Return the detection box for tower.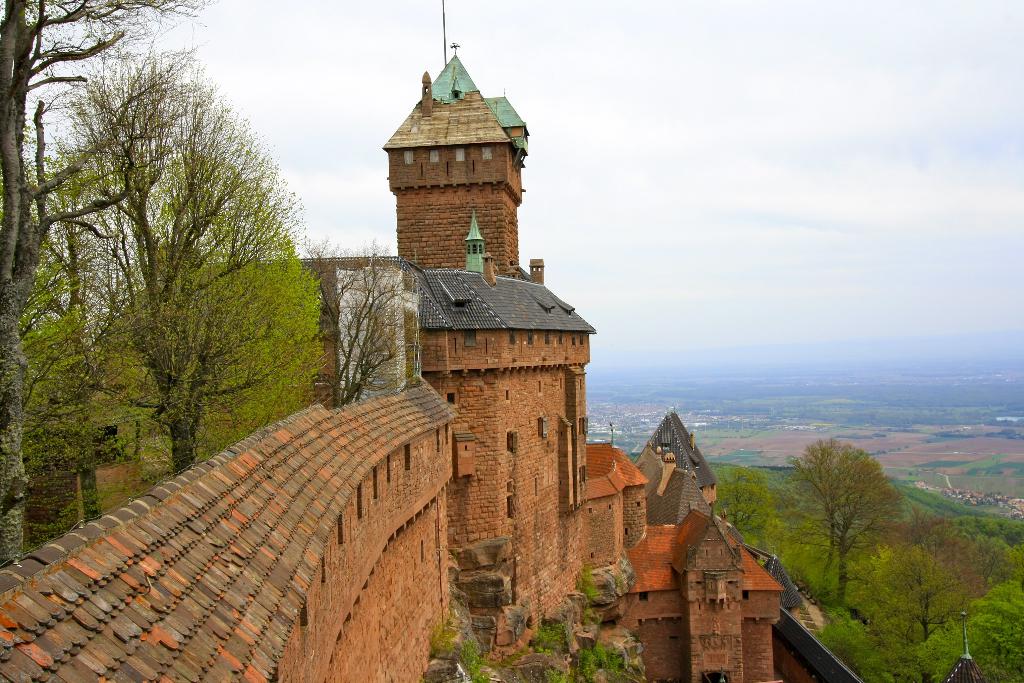
Rect(378, 46, 532, 280).
